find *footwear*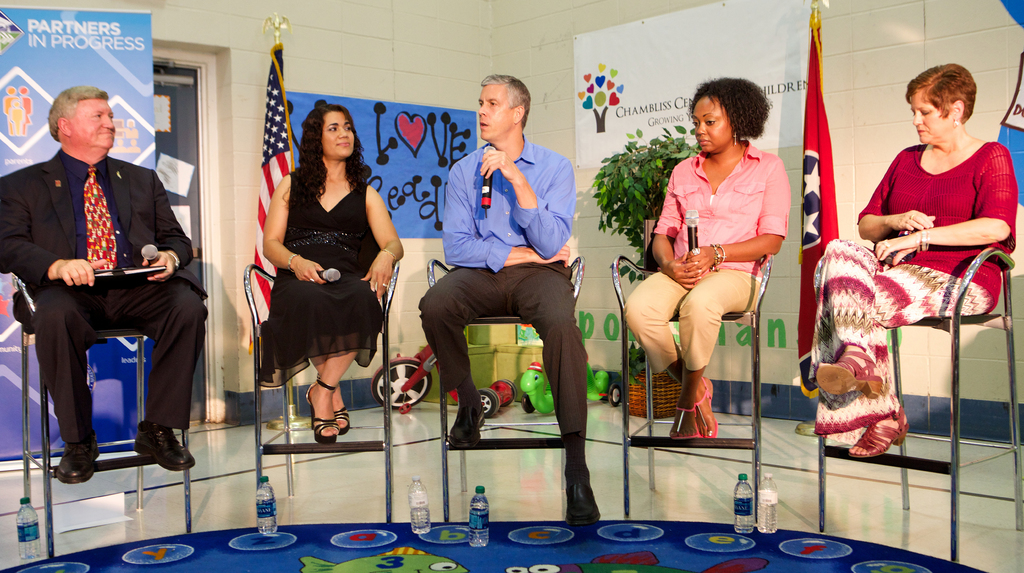
[670, 406, 703, 441]
